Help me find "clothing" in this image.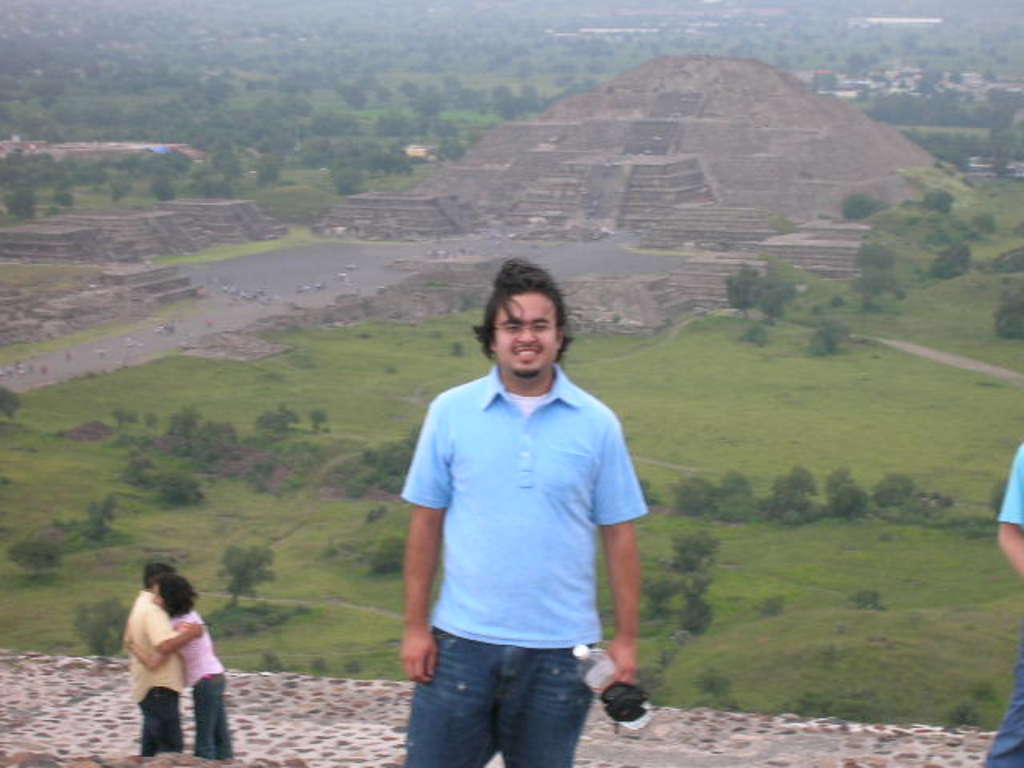
Found it: bbox=(976, 629, 1022, 766).
